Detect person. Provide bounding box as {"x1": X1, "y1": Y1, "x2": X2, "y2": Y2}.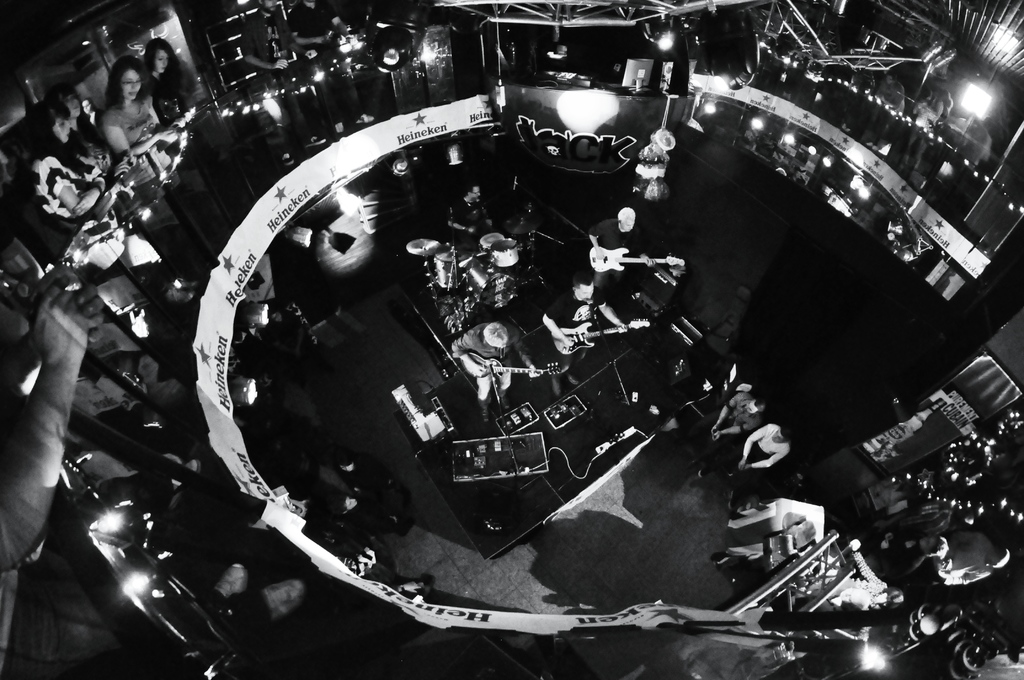
{"x1": 268, "y1": 306, "x2": 324, "y2": 353}.
